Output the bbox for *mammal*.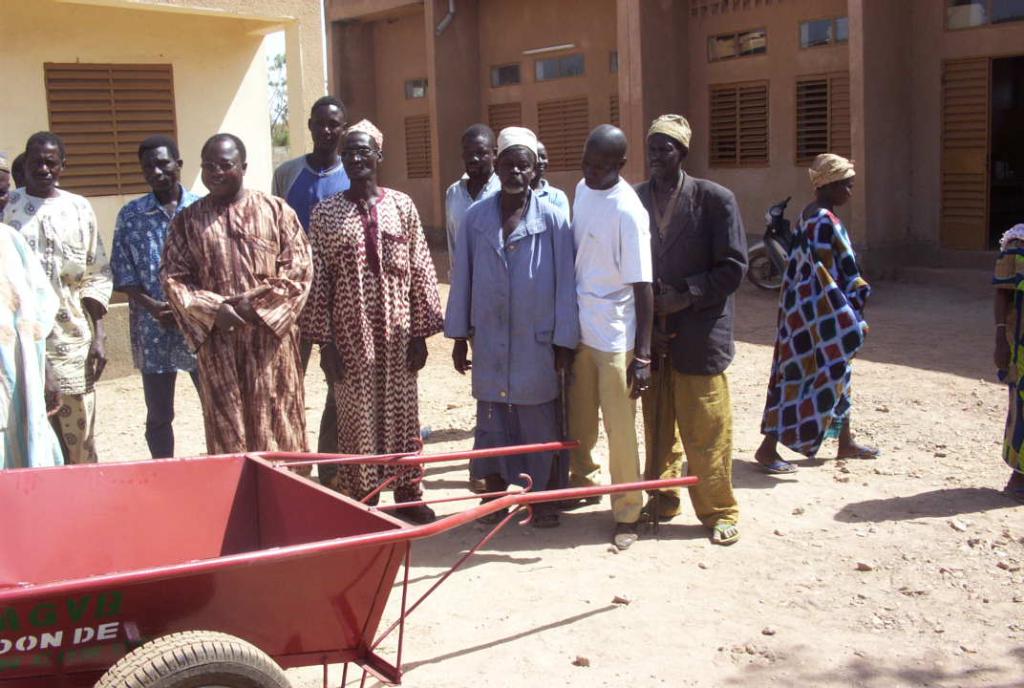
detection(985, 222, 1023, 503).
